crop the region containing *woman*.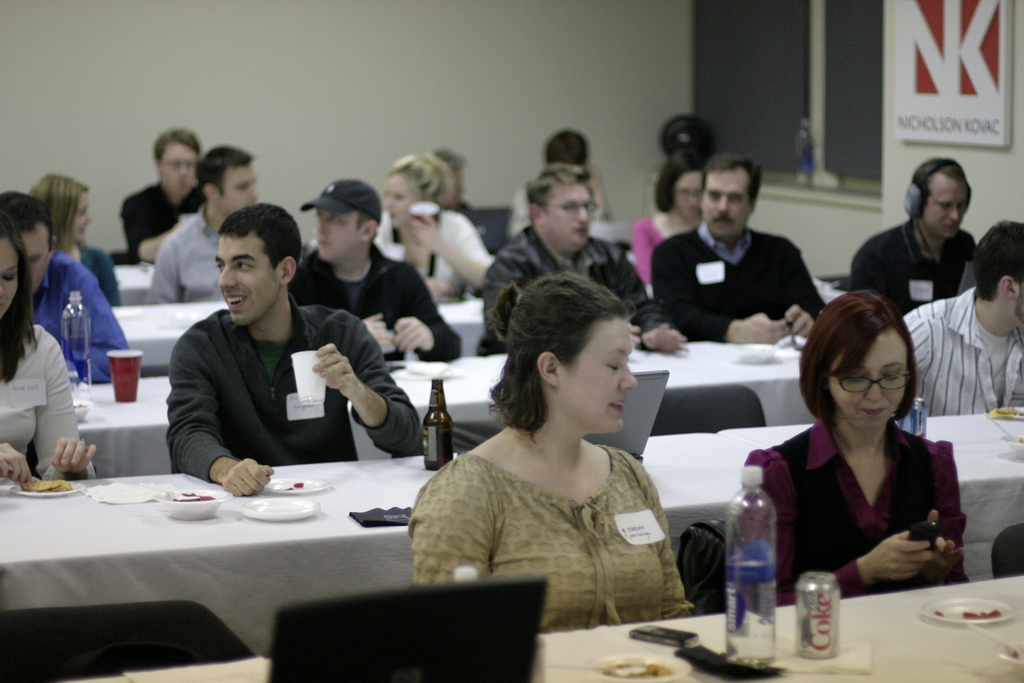
Crop region: select_region(624, 152, 712, 292).
